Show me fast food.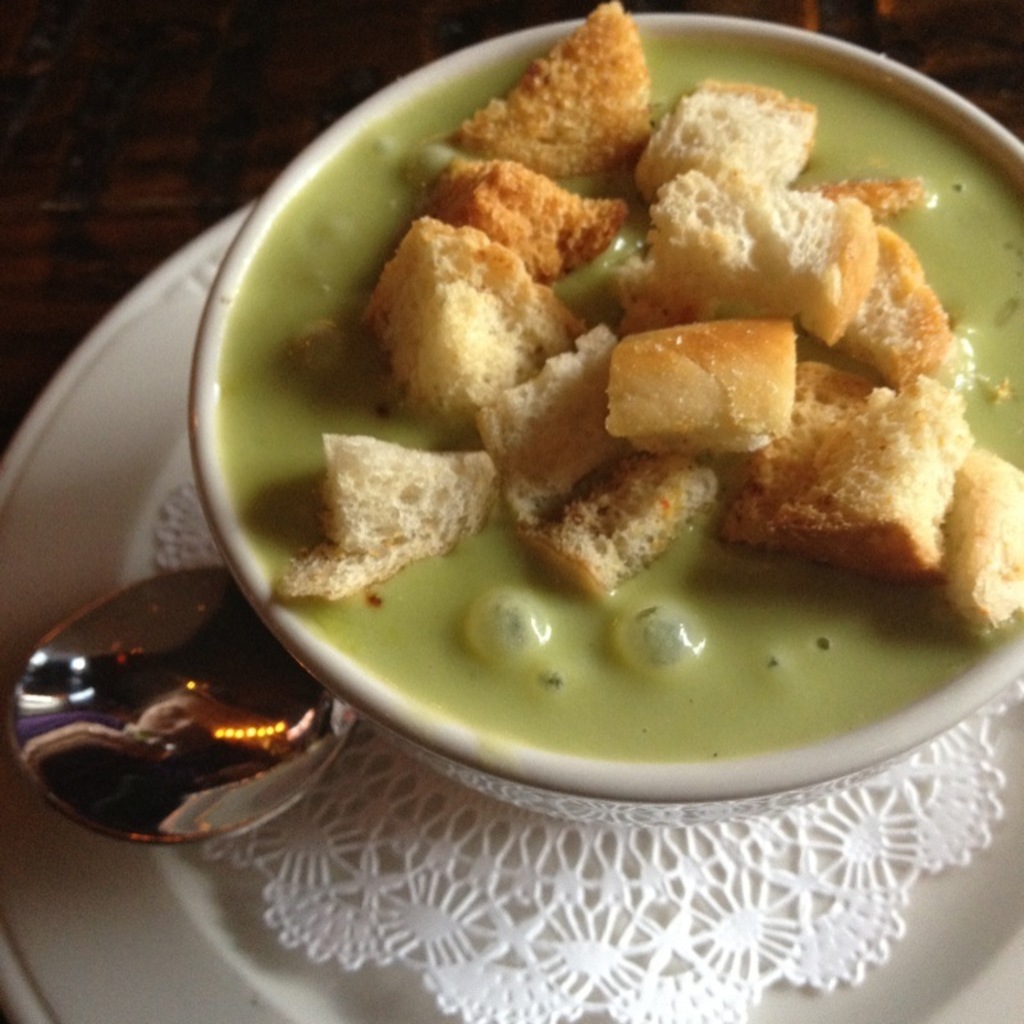
fast food is here: x1=472 y1=317 x2=648 y2=535.
